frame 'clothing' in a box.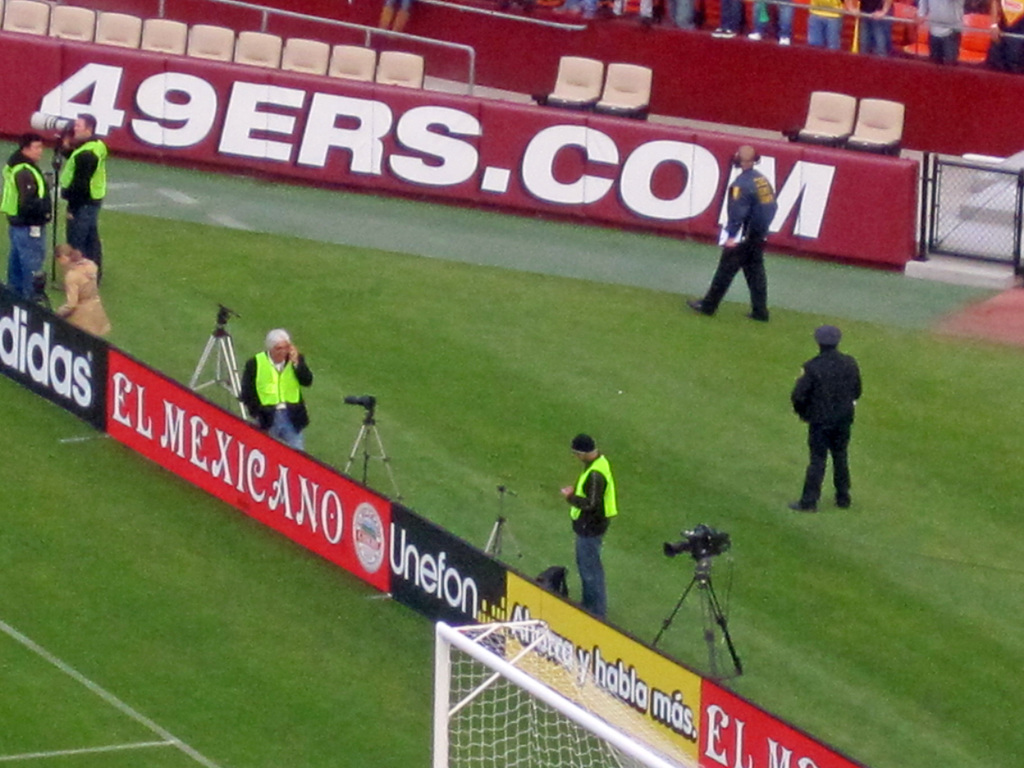
(782,346,861,504).
